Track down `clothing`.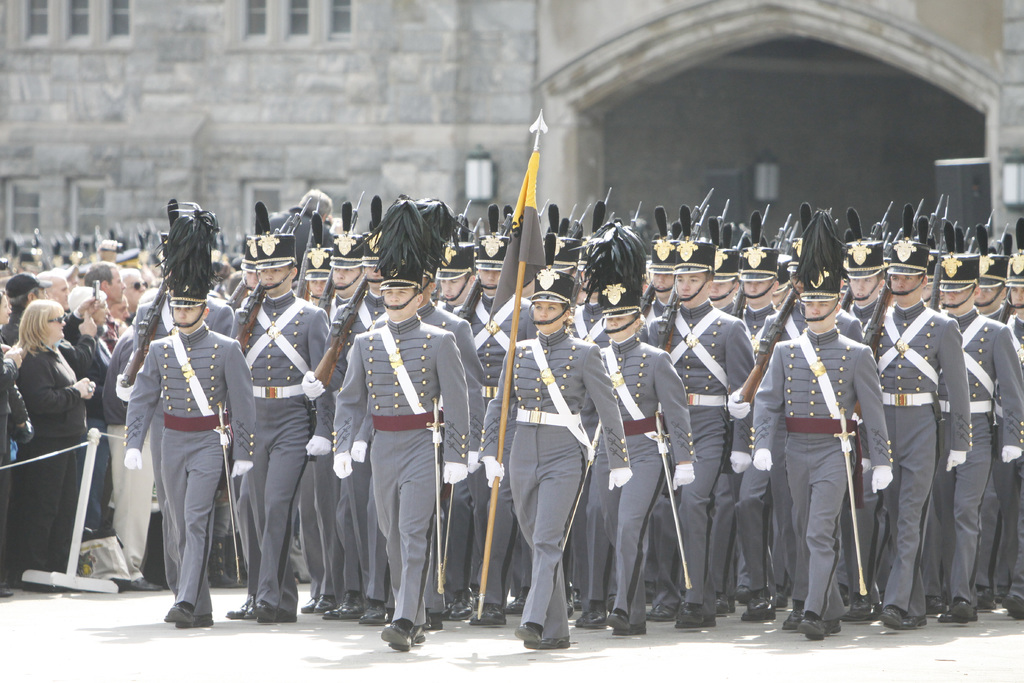
Tracked to <bbox>750, 322, 893, 623</bbox>.
